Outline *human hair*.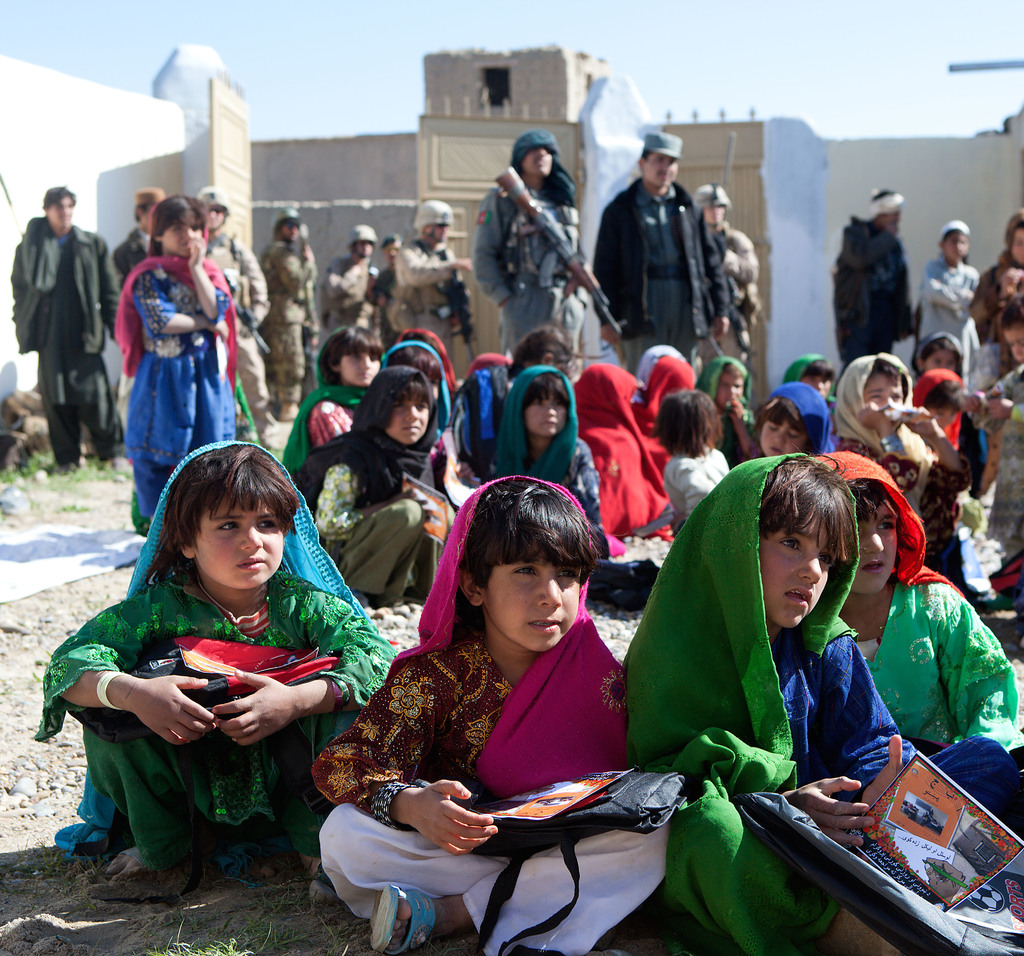
Outline: l=145, t=191, r=209, b=238.
